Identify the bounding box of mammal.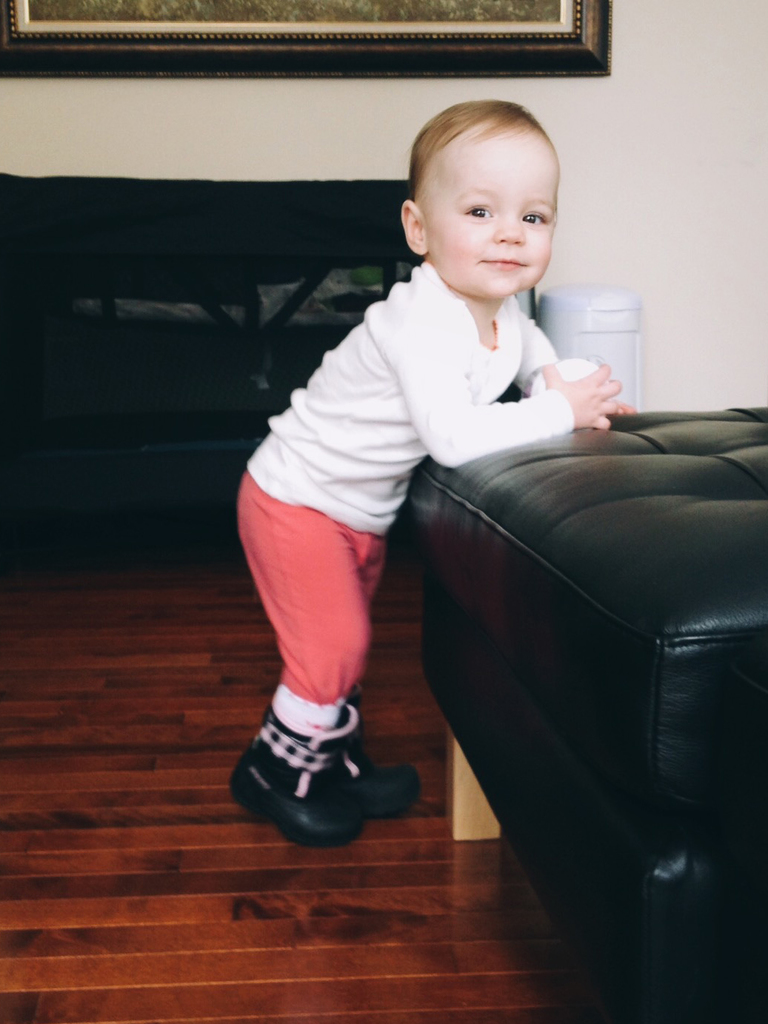
left=226, top=83, right=677, bottom=935.
